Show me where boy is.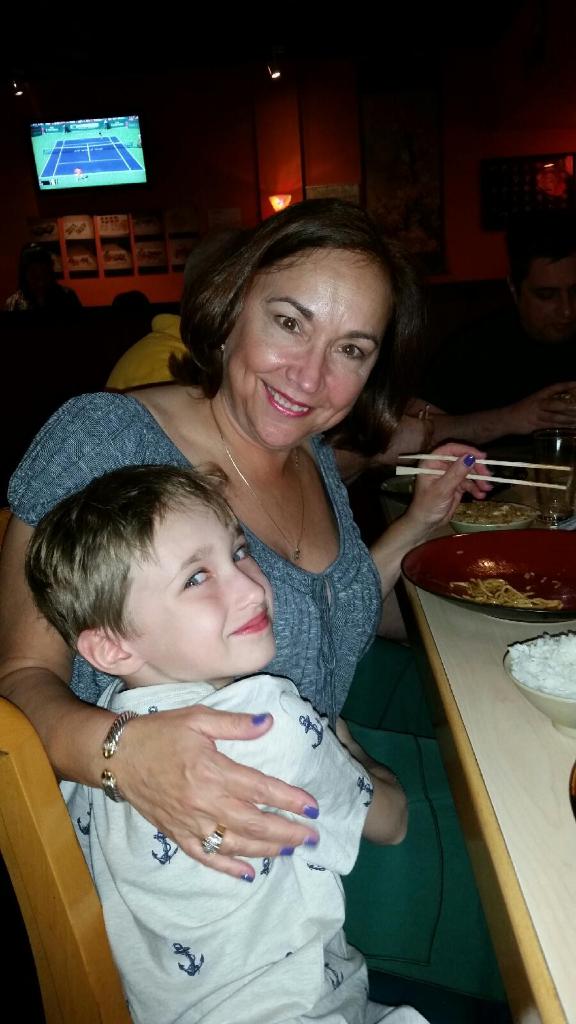
boy is at {"x1": 30, "y1": 452, "x2": 441, "y2": 1023}.
